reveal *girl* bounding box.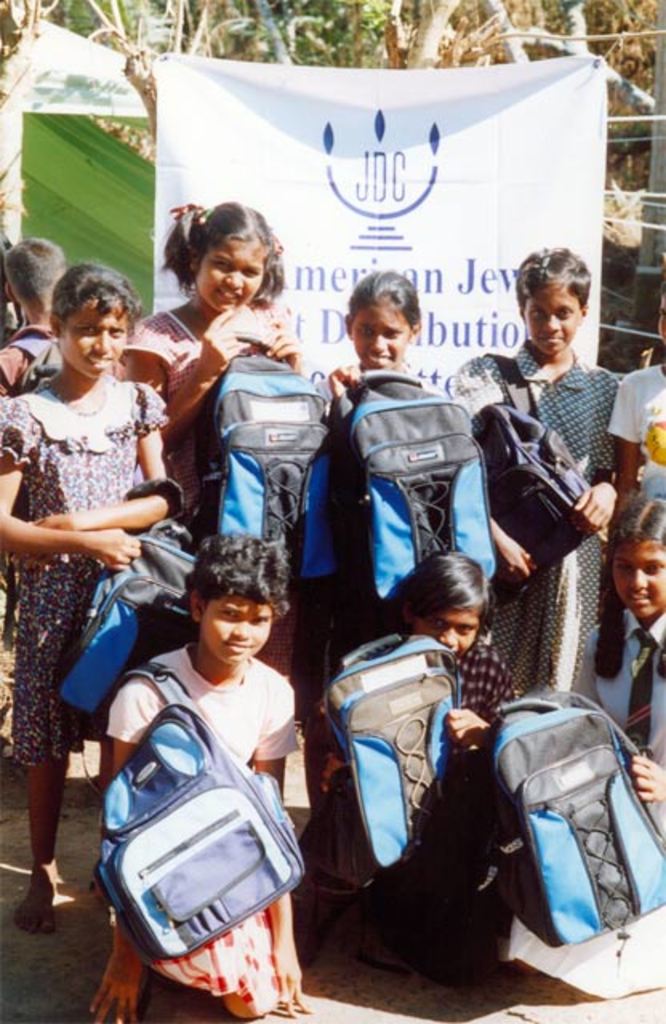
Revealed: <region>322, 262, 437, 683</region>.
